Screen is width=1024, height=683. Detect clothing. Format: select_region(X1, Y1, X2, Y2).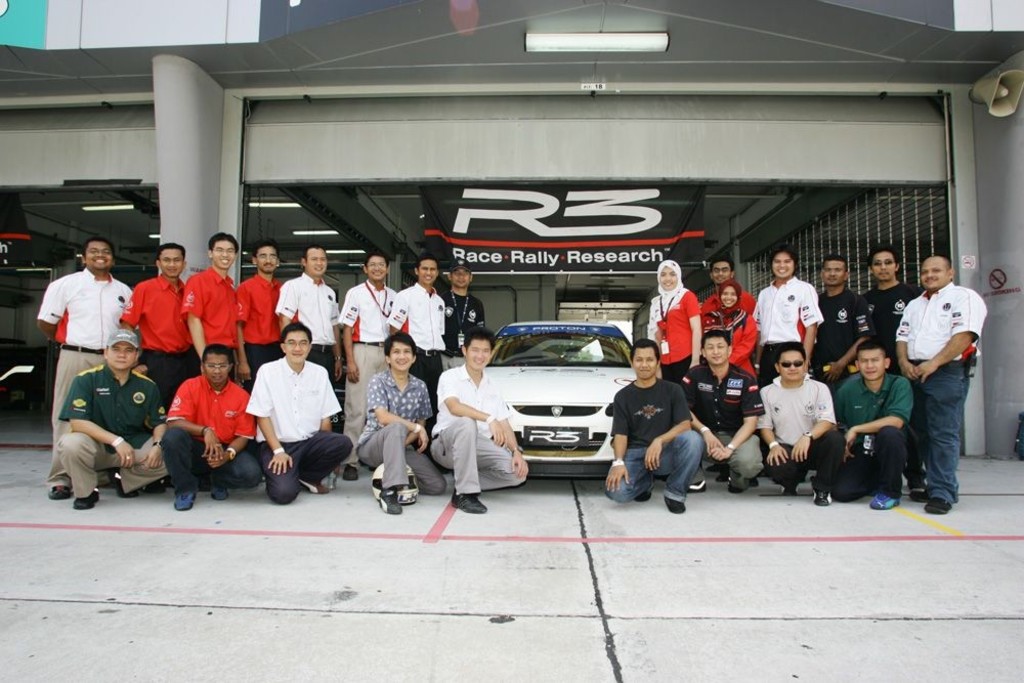
select_region(351, 362, 449, 502).
